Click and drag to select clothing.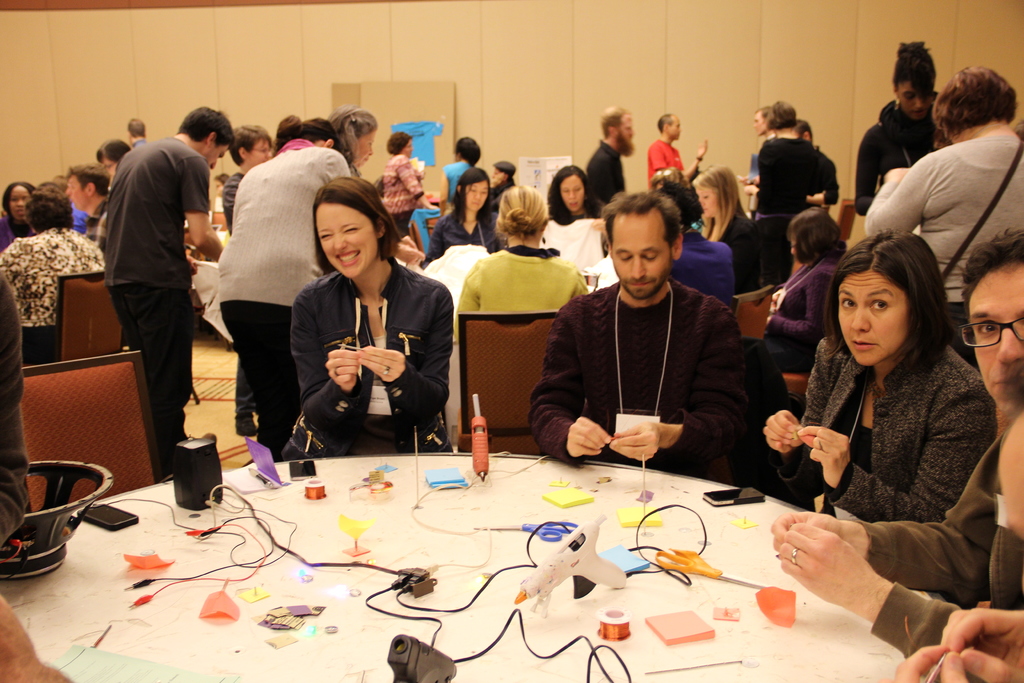
Selection: <box>589,141,621,220</box>.
